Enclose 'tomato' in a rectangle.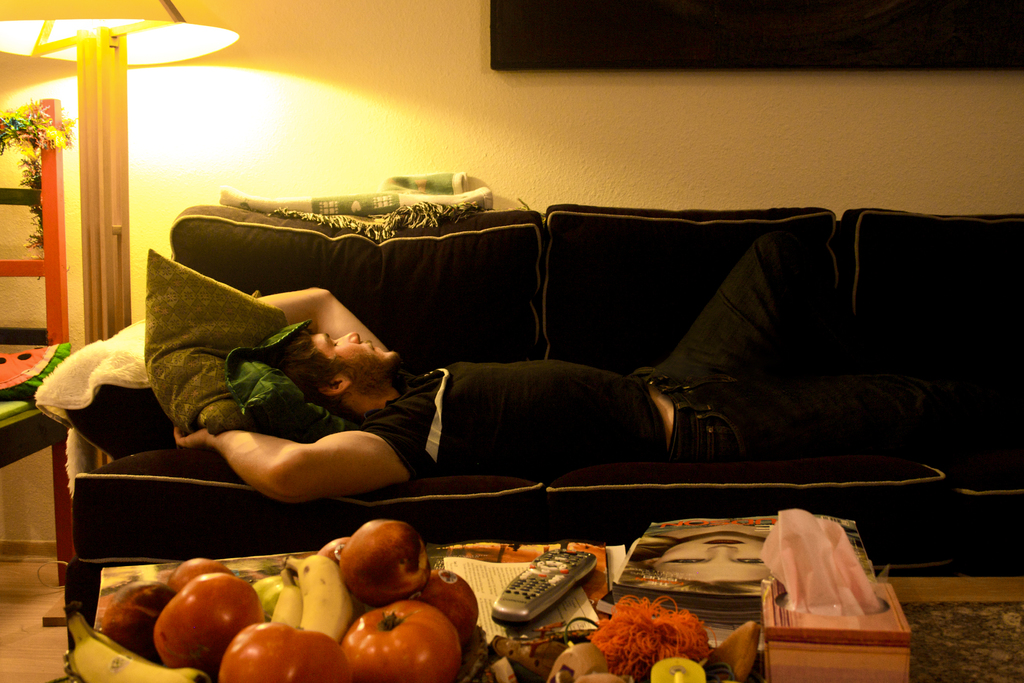
bbox=(218, 623, 346, 682).
